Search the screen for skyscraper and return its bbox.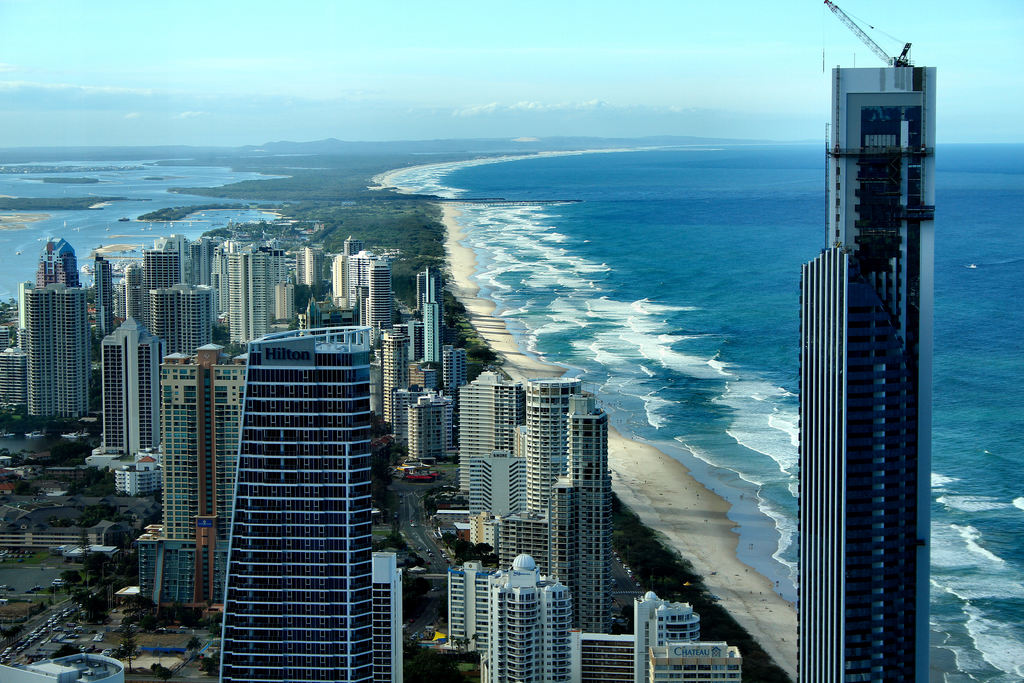
Found: <box>782,4,952,663</box>.
